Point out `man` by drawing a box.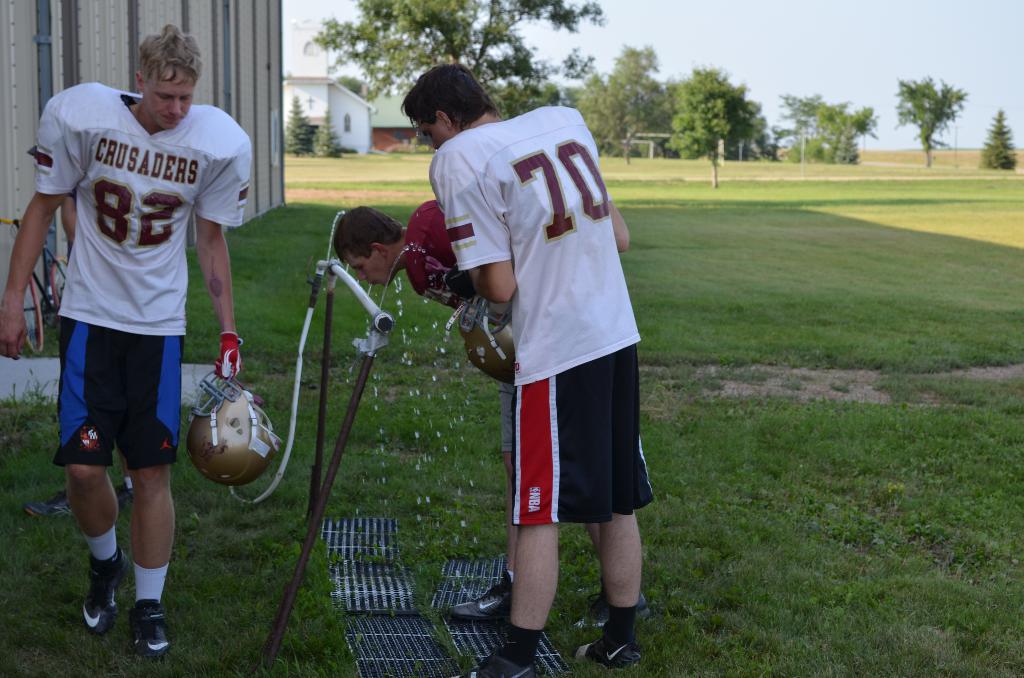
(x1=0, y1=22, x2=253, y2=656).
